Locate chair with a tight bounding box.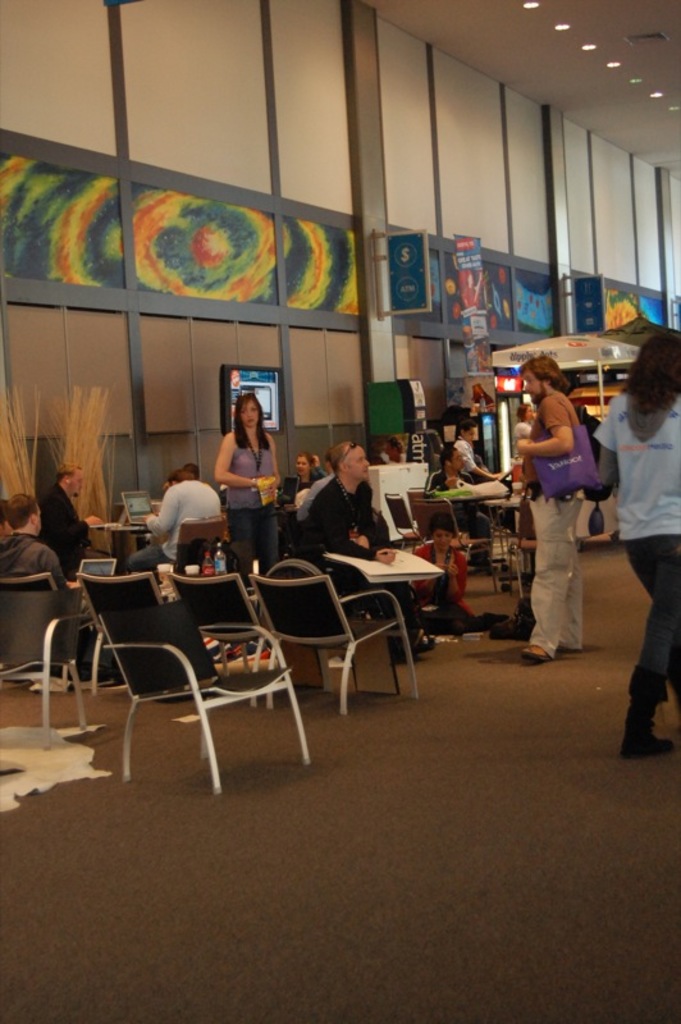
<region>180, 507, 223, 557</region>.
